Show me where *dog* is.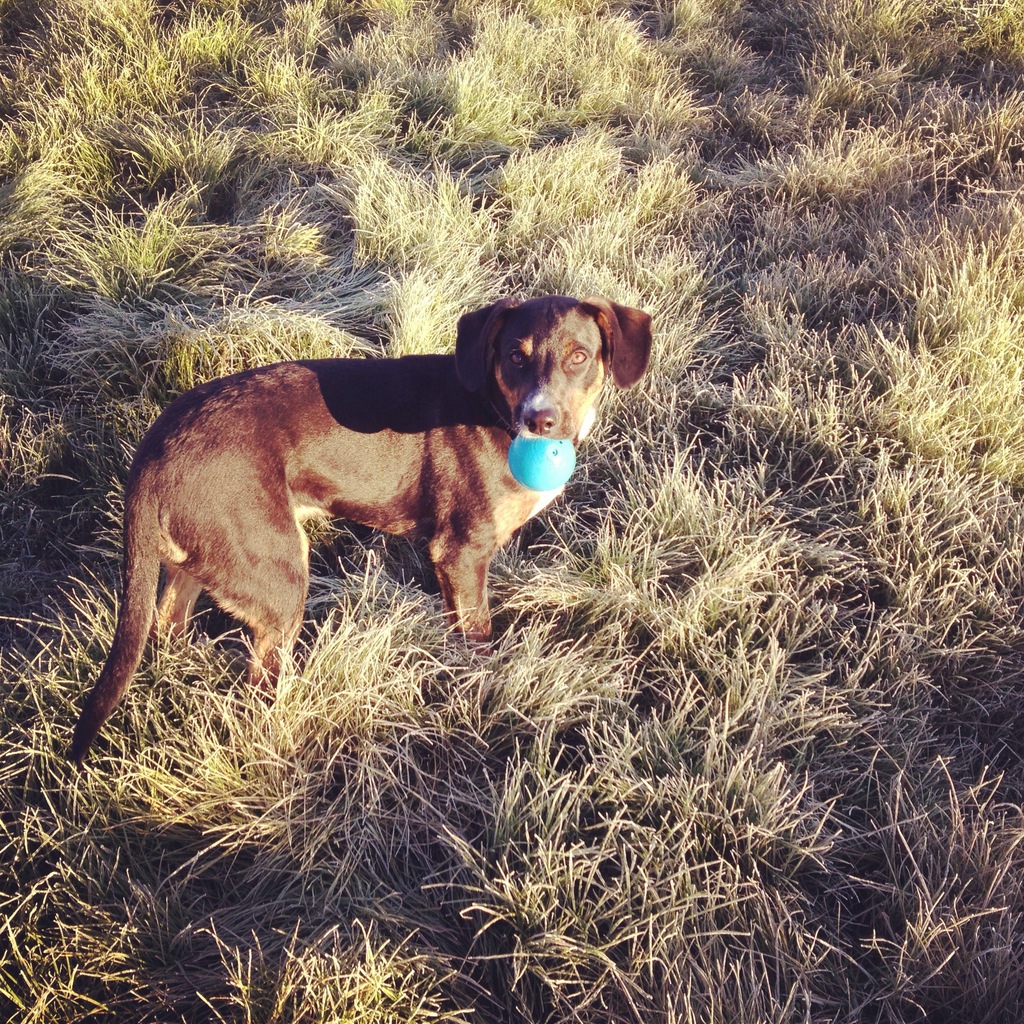
*dog* is at [x1=67, y1=296, x2=655, y2=762].
